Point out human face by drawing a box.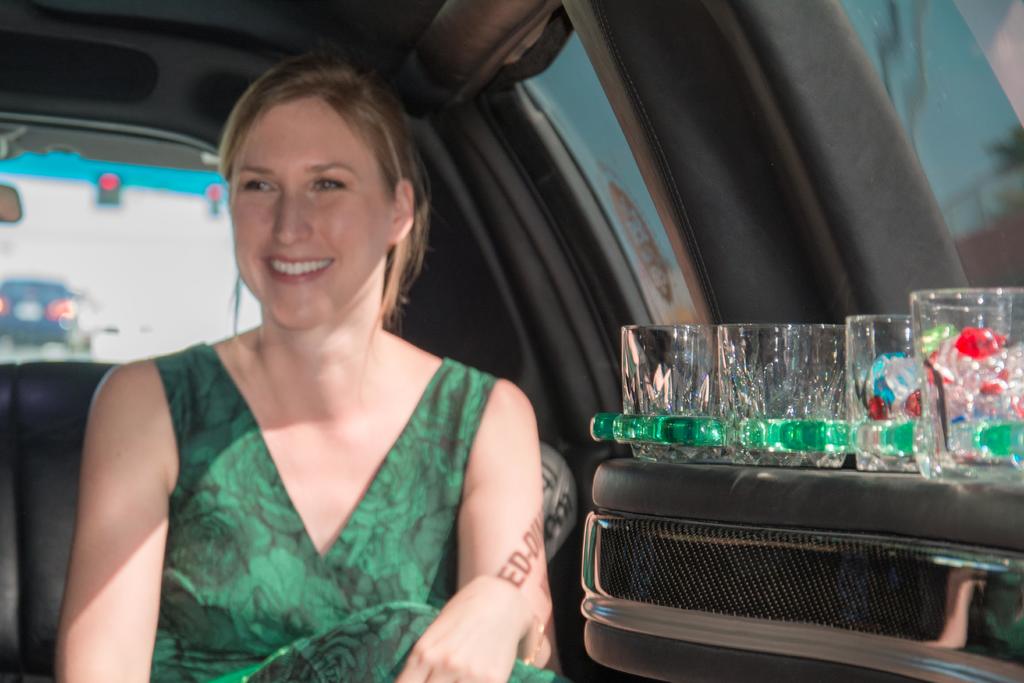
Rect(234, 104, 388, 327).
